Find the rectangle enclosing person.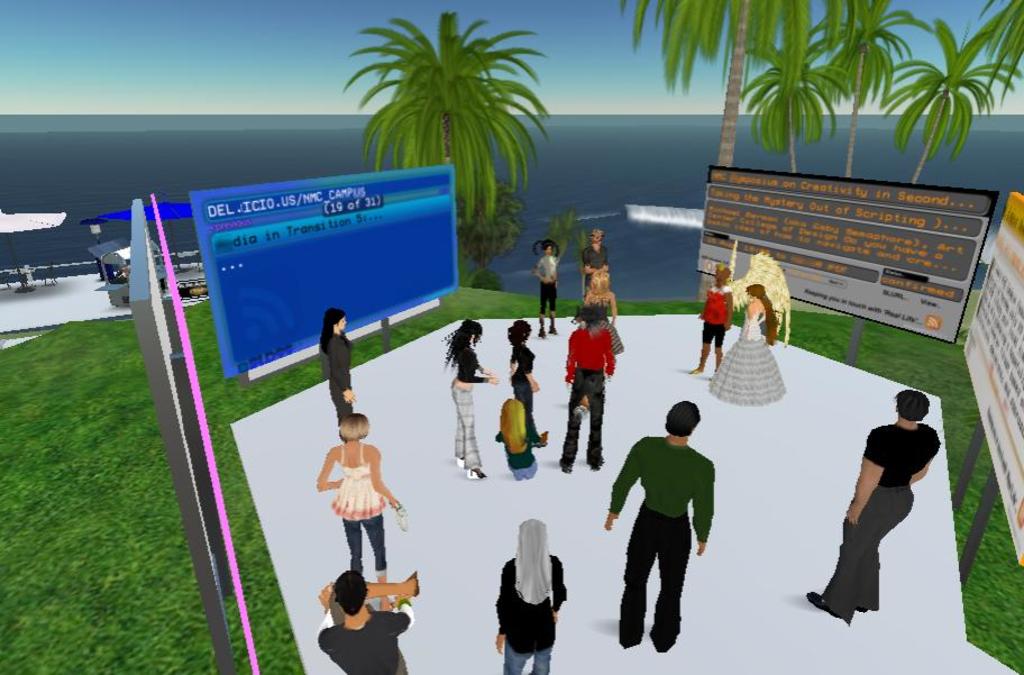
[558,317,619,481].
